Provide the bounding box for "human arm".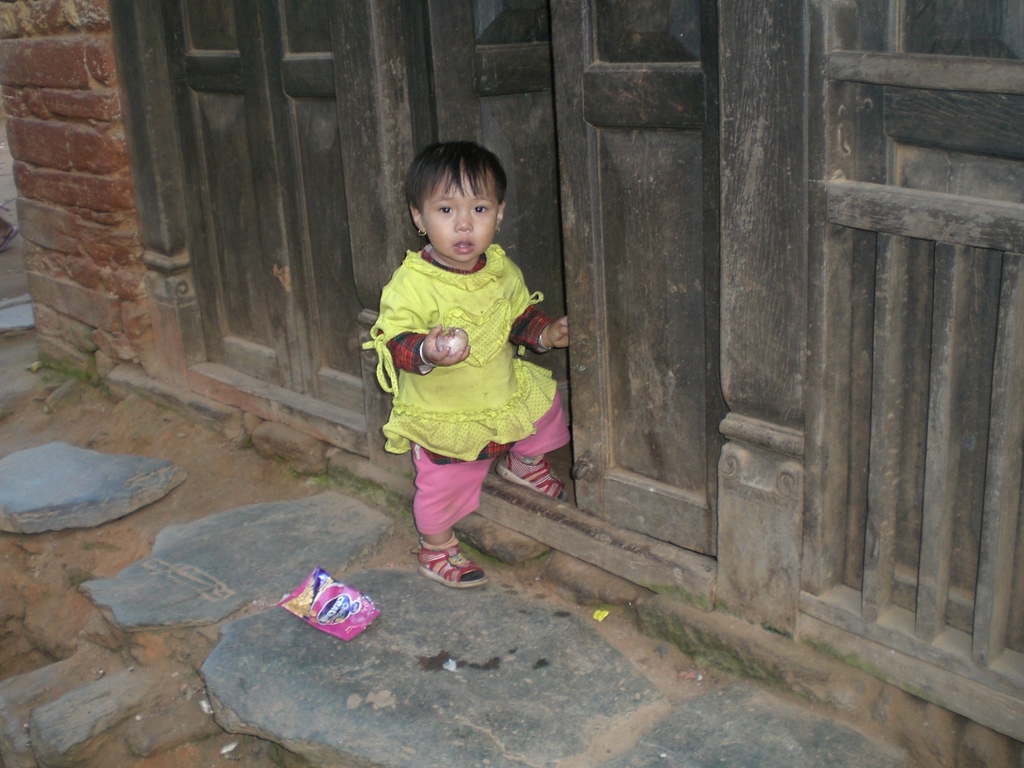
360:282:465:375.
